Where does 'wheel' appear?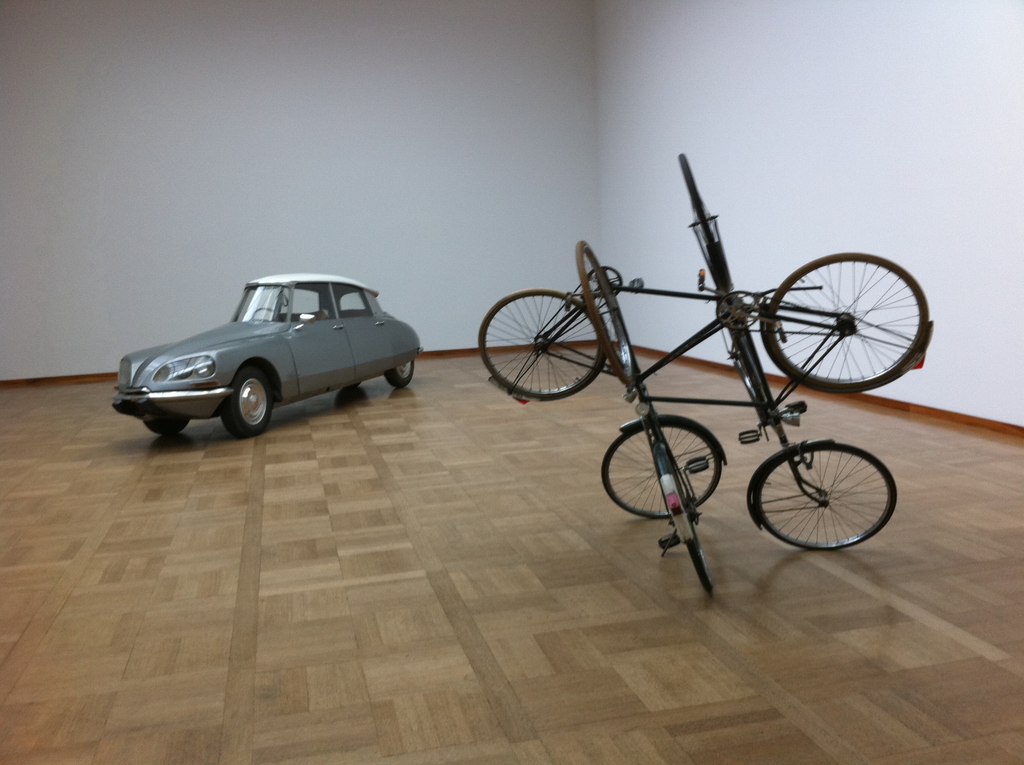
Appears at (221, 366, 271, 439).
